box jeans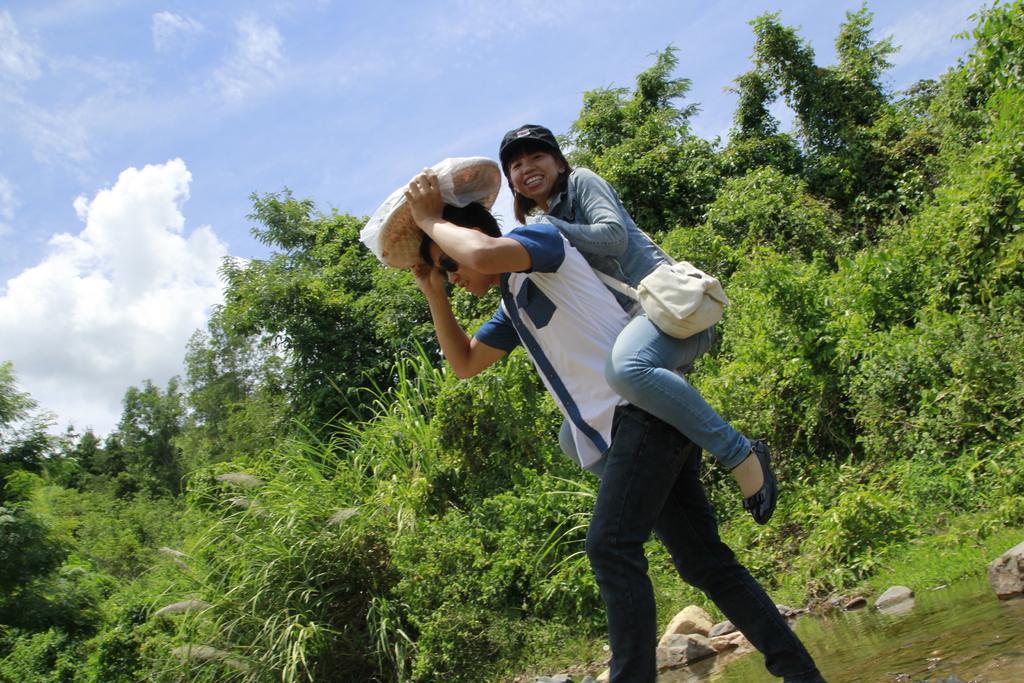
pyautogui.locateOnScreen(585, 402, 827, 682)
